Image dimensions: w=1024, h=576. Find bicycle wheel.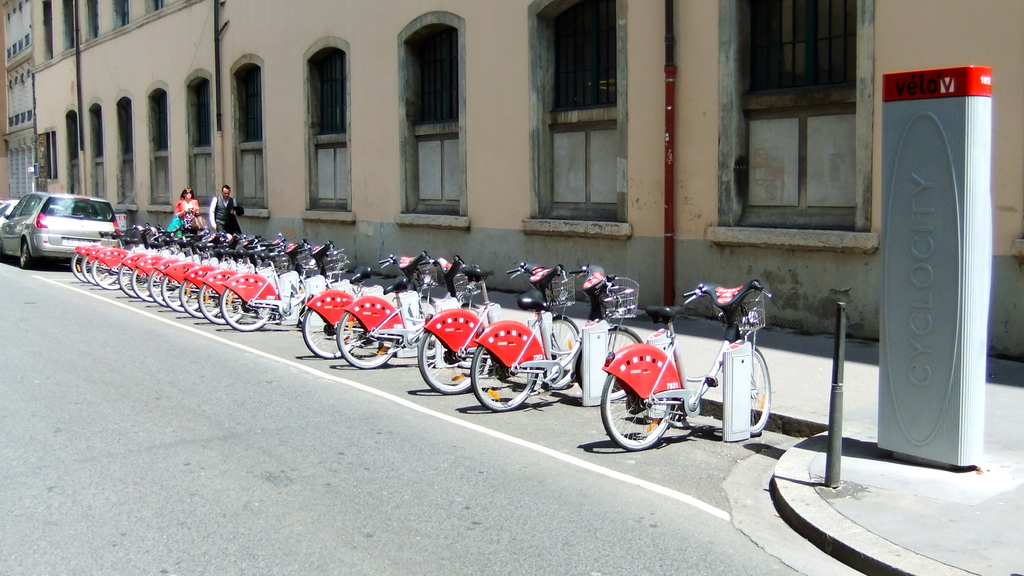
Rect(77, 245, 116, 285).
